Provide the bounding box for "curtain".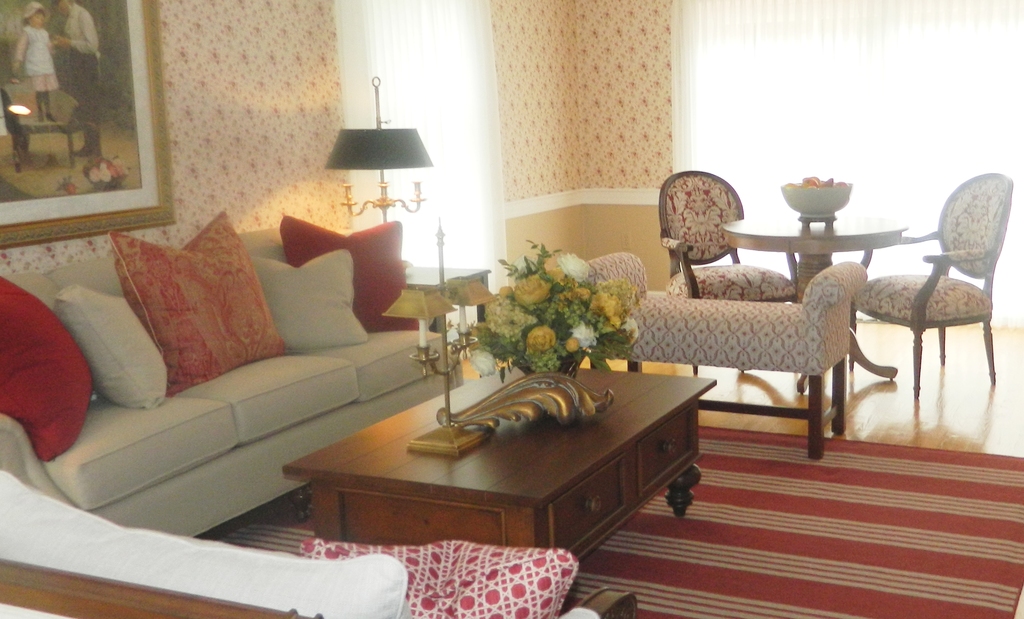
<region>658, 0, 1023, 334</region>.
